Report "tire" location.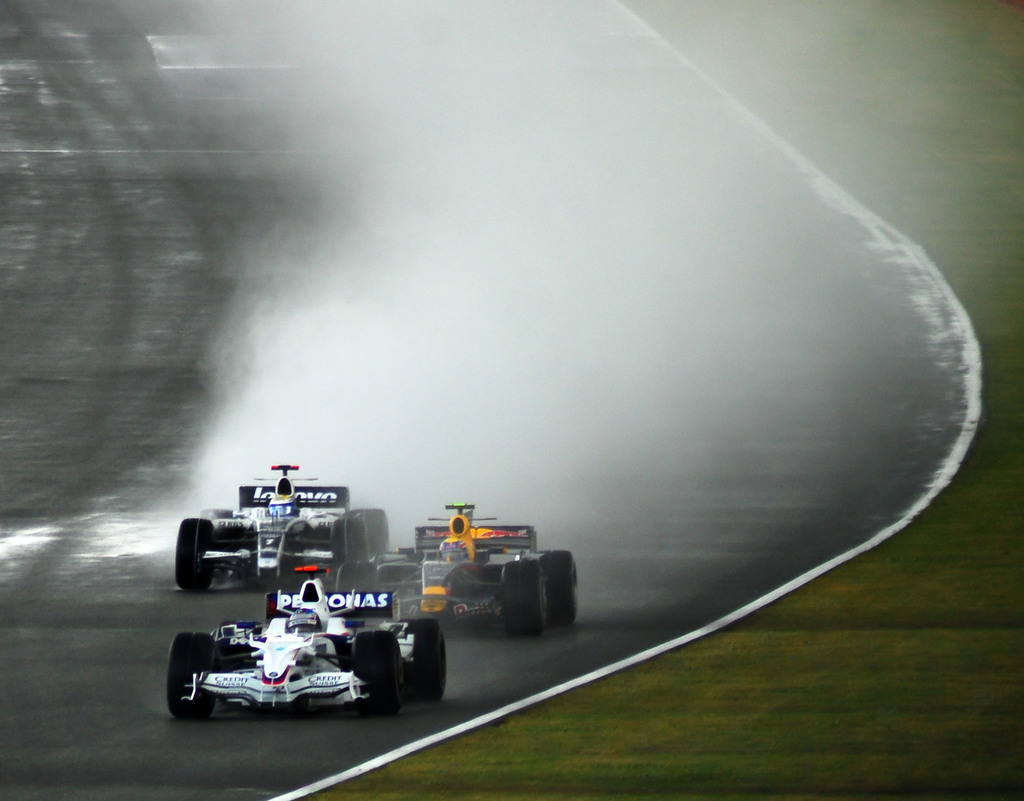
Report: [355, 508, 388, 557].
